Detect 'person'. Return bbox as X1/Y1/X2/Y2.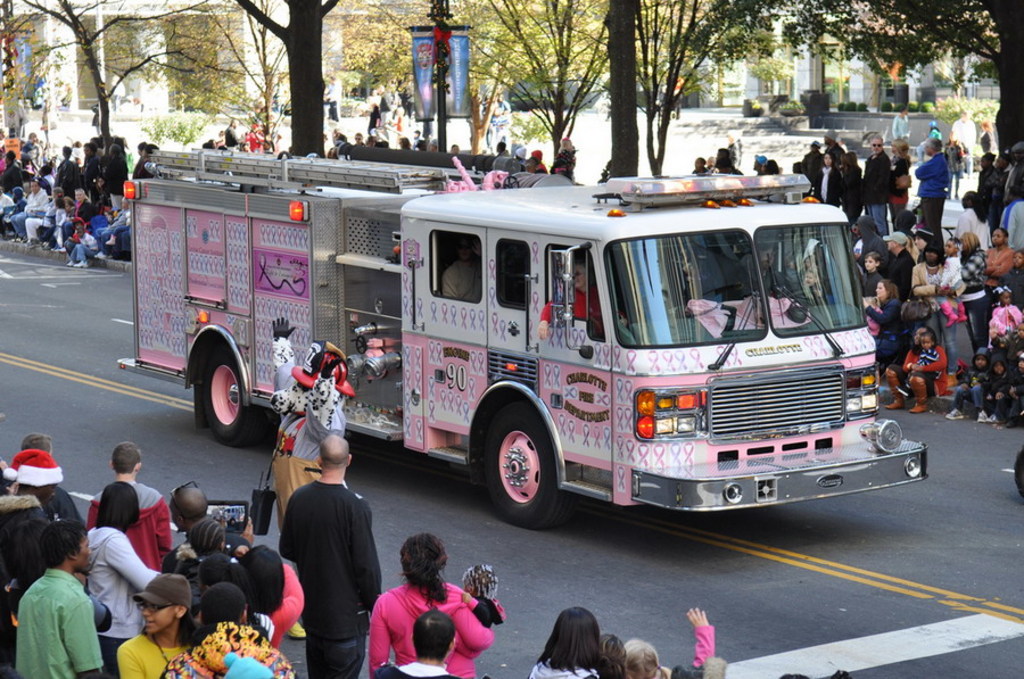
373/608/461/678.
